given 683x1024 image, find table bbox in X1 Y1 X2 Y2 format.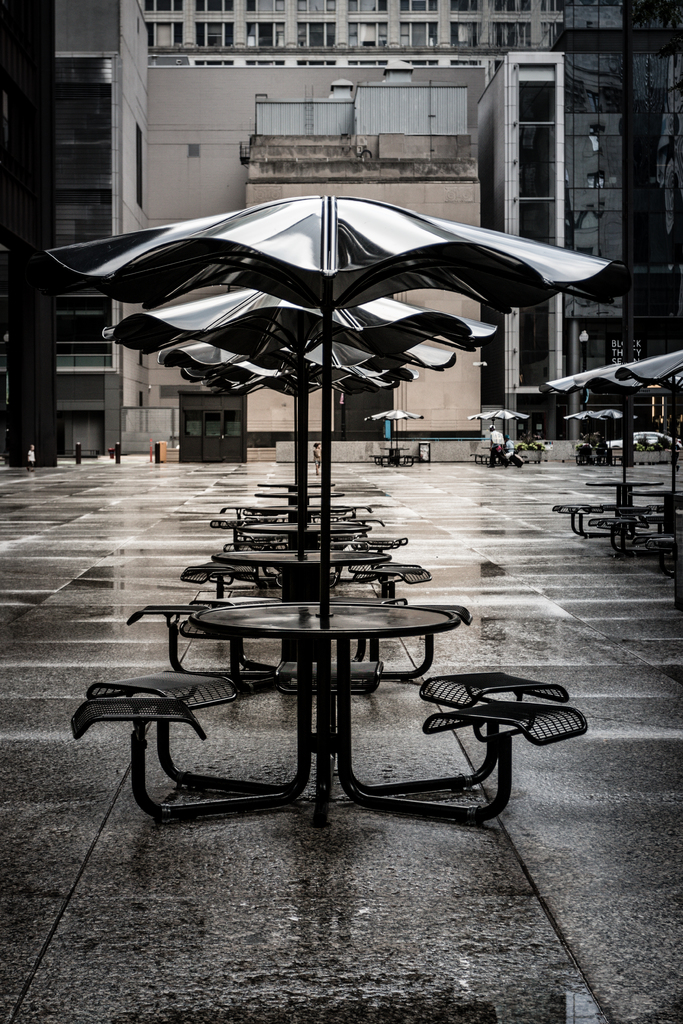
257 480 336 492.
